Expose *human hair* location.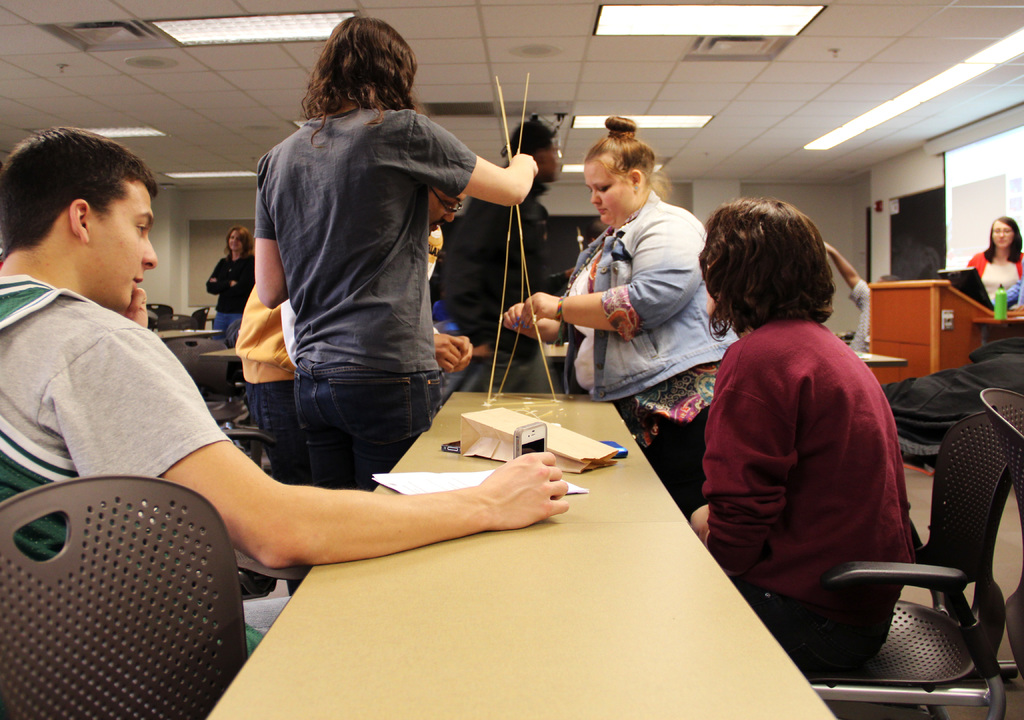
Exposed at rect(0, 121, 159, 264).
